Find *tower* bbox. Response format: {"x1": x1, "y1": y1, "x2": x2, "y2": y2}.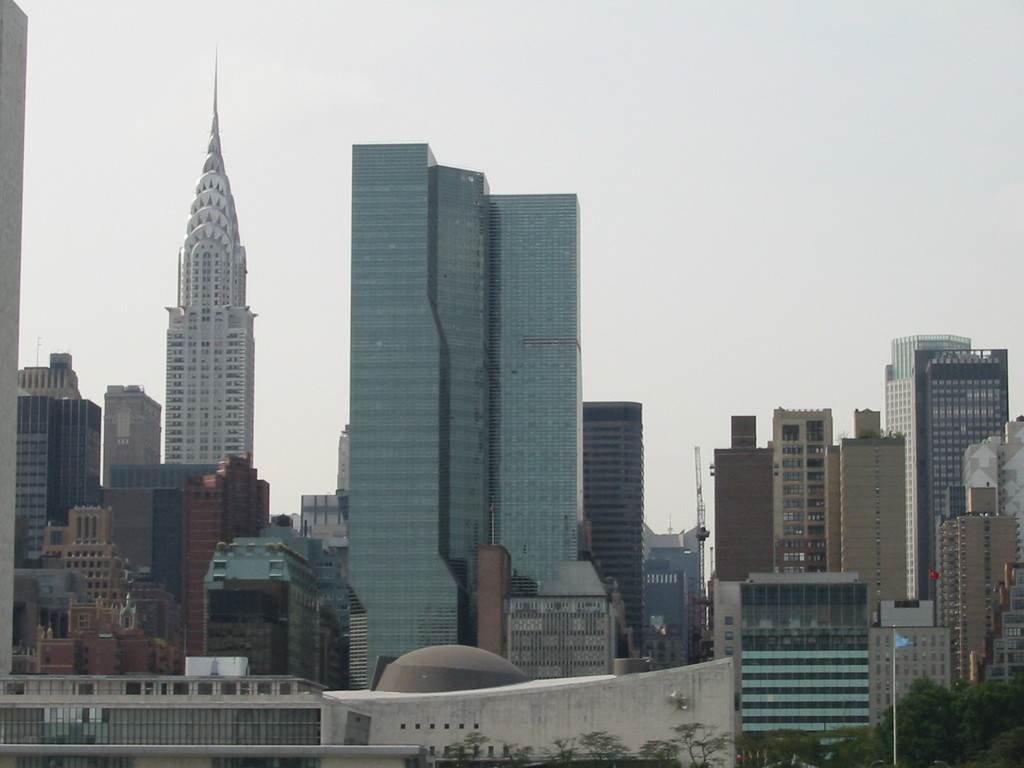
{"x1": 19, "y1": 396, "x2": 97, "y2": 556}.
